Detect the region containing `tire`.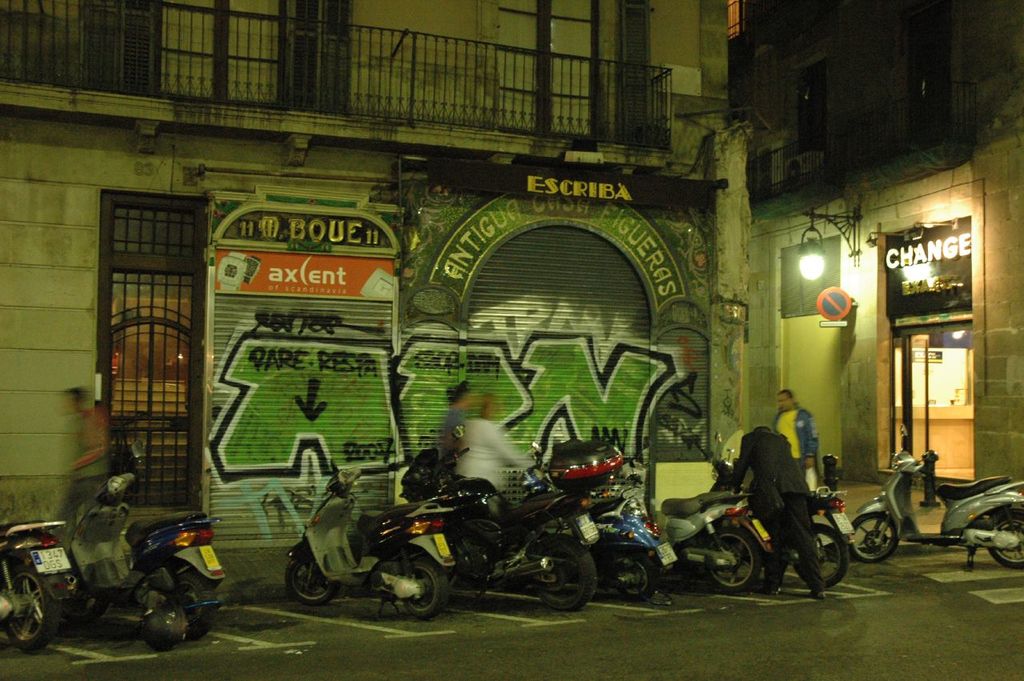
rect(64, 587, 108, 622).
